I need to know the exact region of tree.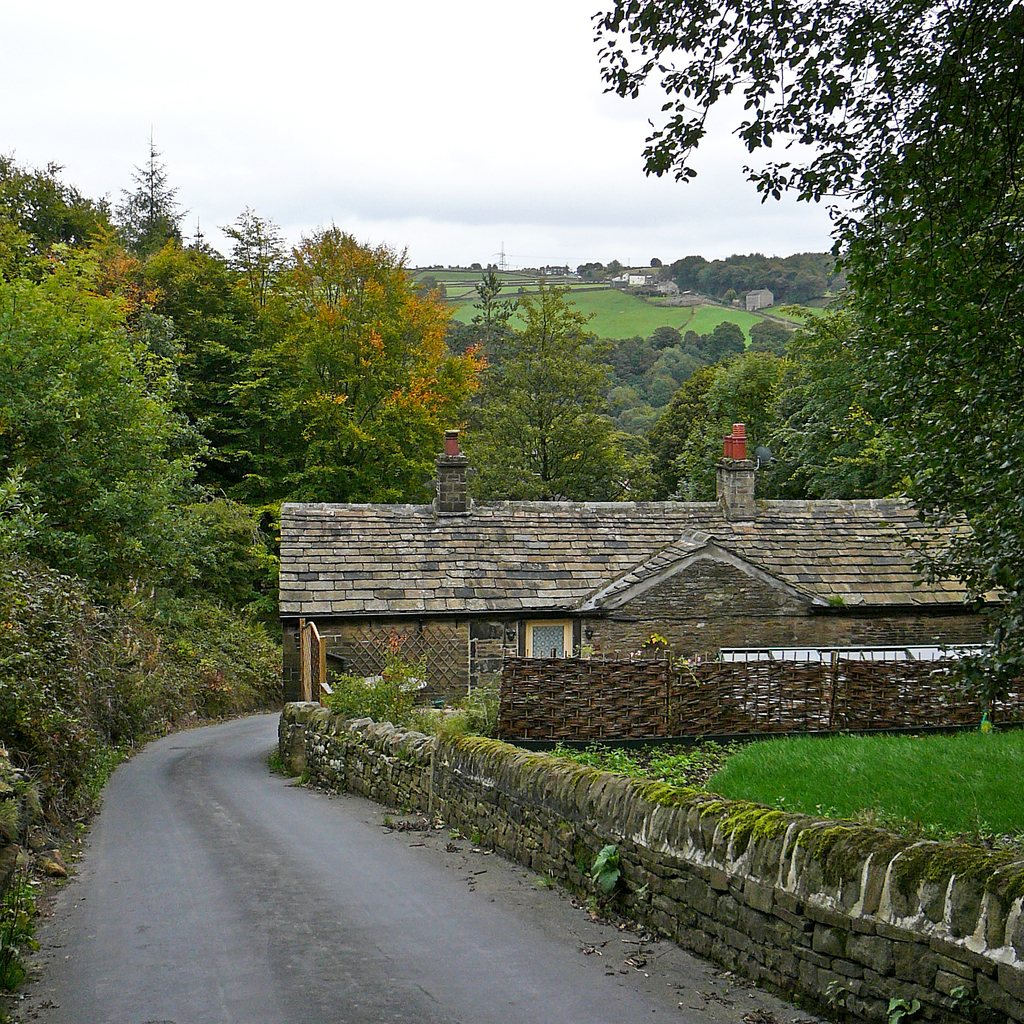
Region: 261, 211, 487, 490.
